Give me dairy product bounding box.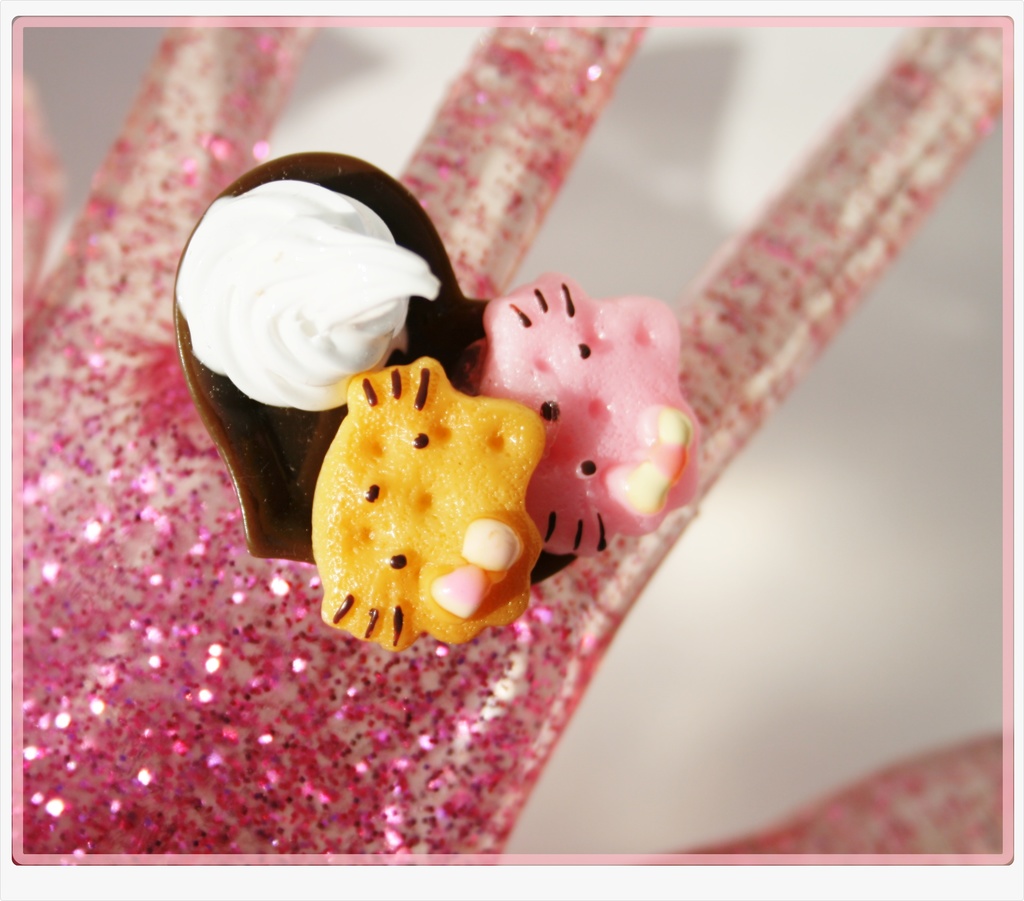
box(467, 289, 703, 534).
